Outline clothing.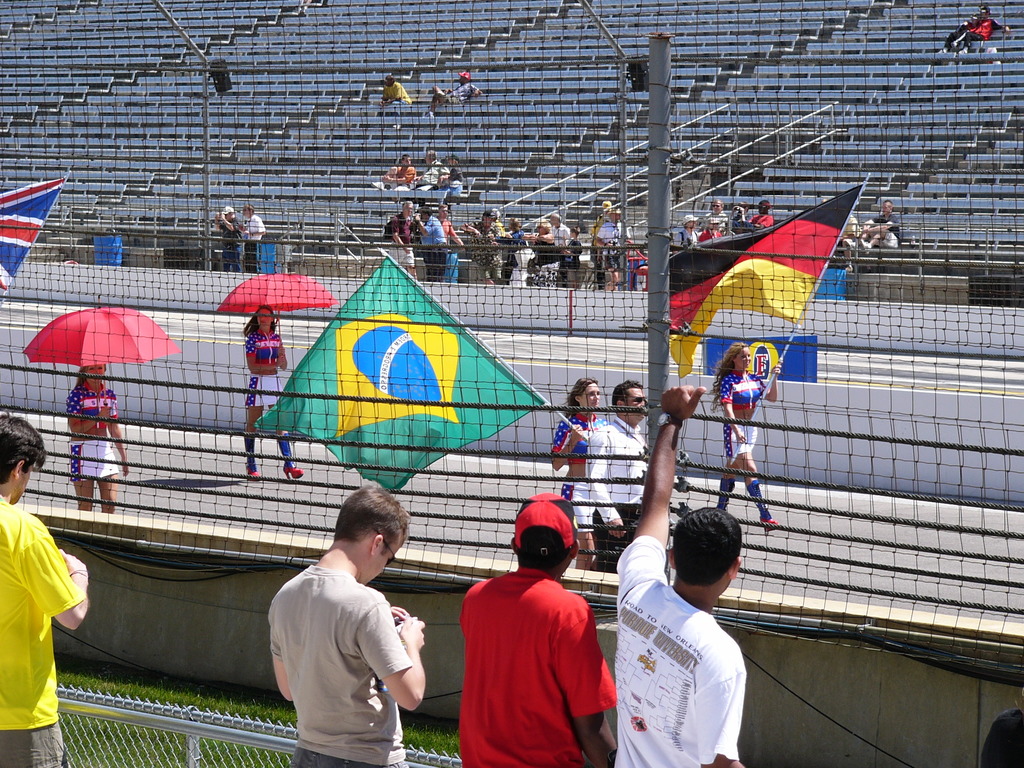
Outline: [x1=535, y1=241, x2=555, y2=284].
